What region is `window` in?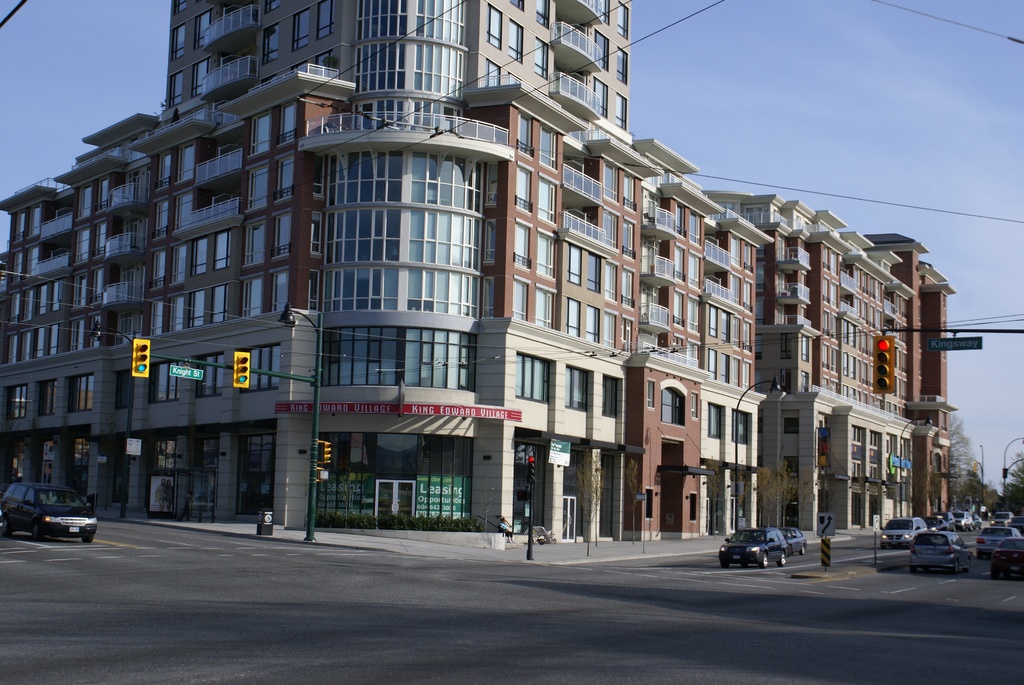
bbox=(602, 379, 616, 421).
